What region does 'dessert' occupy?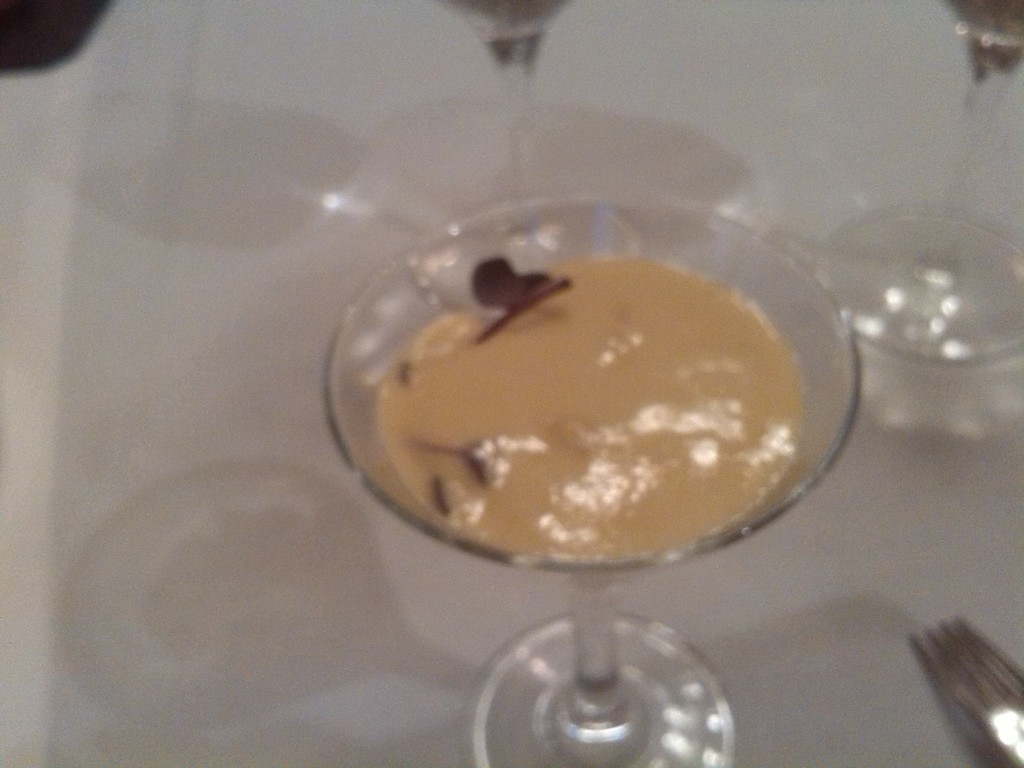
pyautogui.locateOnScreen(345, 213, 828, 663).
